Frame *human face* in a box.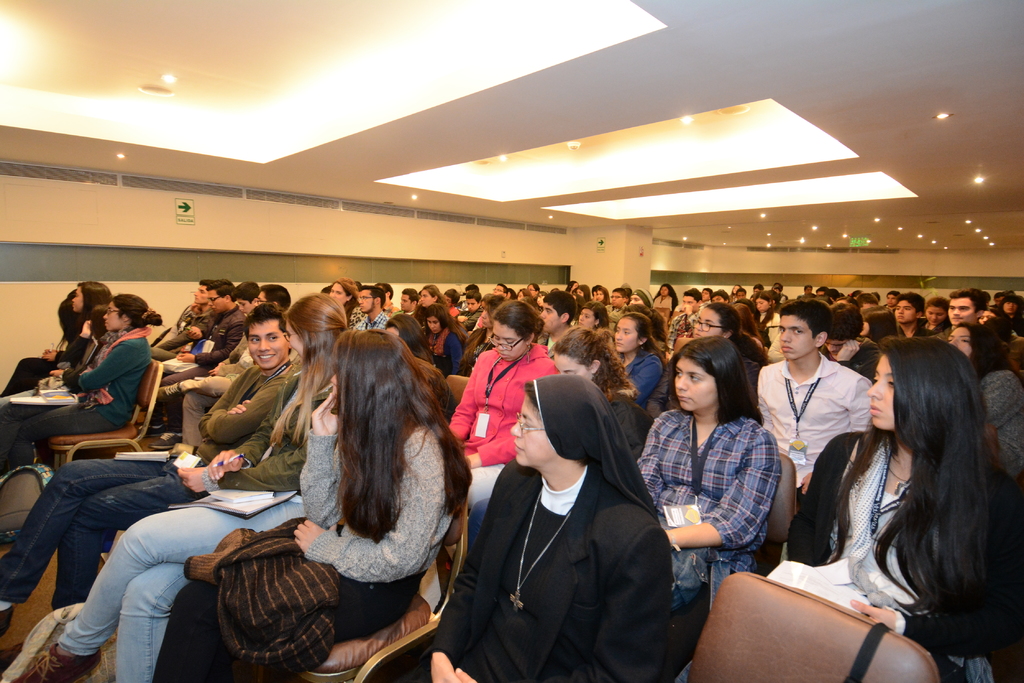
locate(492, 321, 527, 366).
